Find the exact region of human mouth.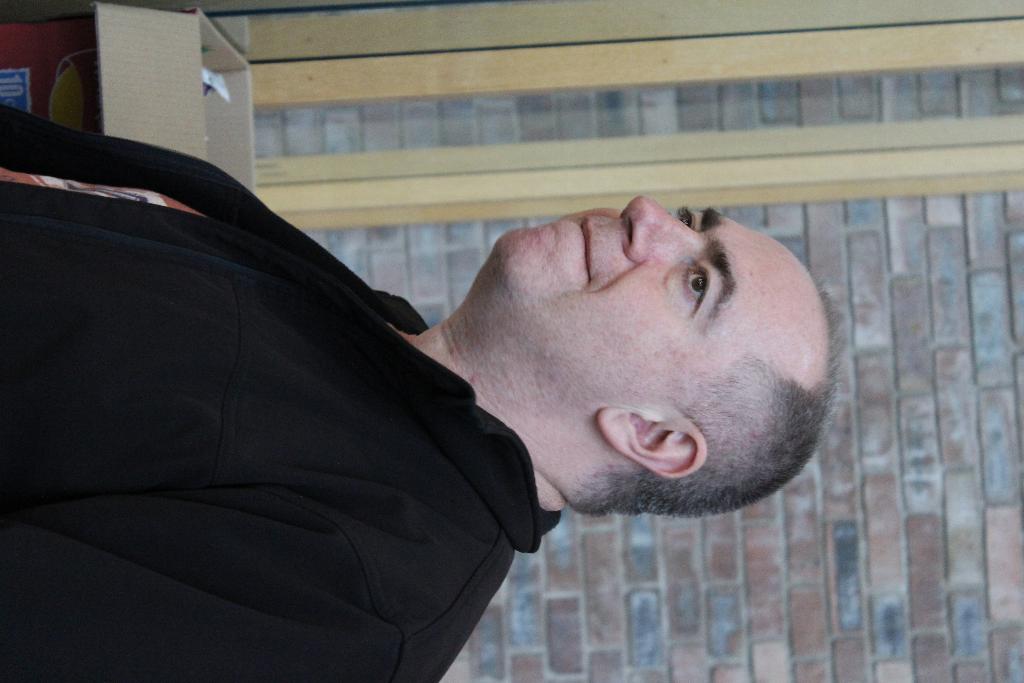
Exact region: region(573, 218, 593, 286).
